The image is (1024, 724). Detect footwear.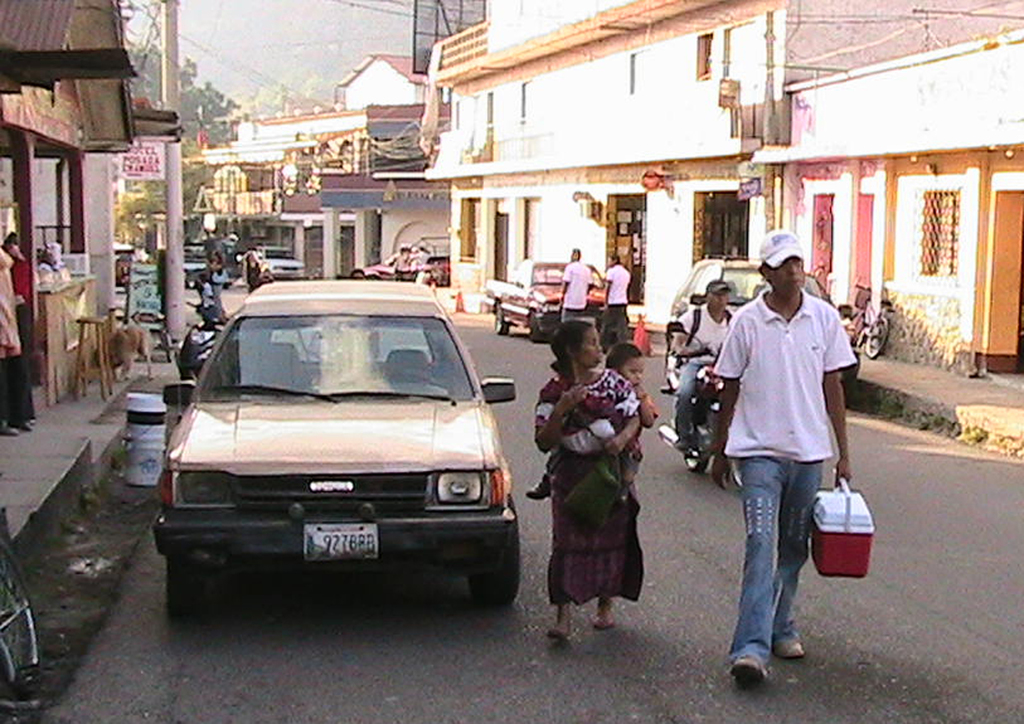
Detection: bbox=[1, 424, 19, 438].
